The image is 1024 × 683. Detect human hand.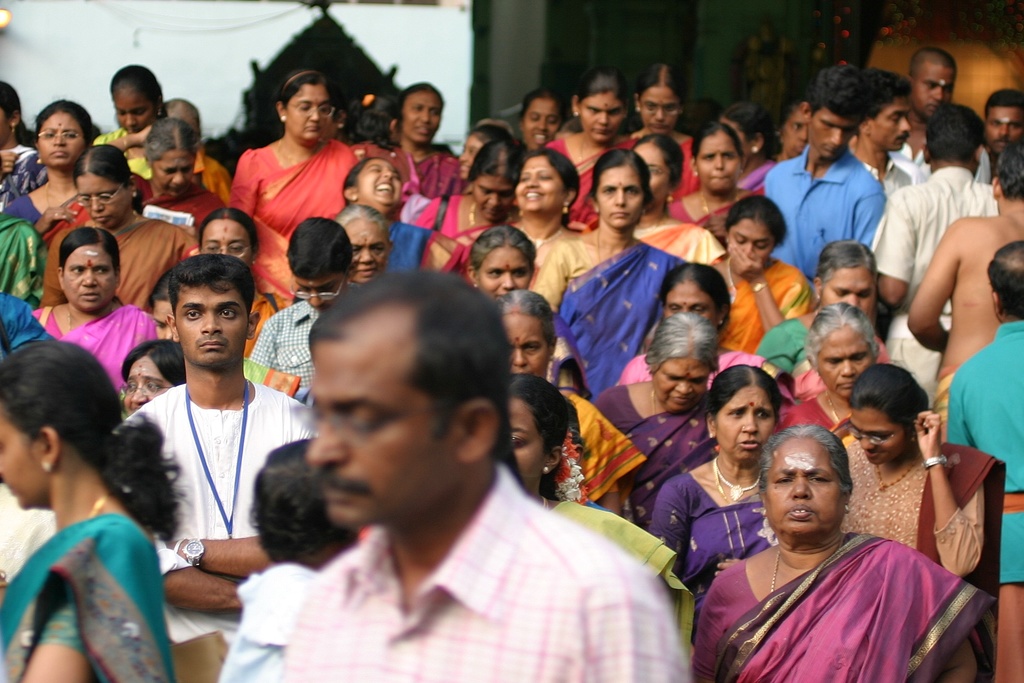
Detection: region(728, 243, 766, 281).
